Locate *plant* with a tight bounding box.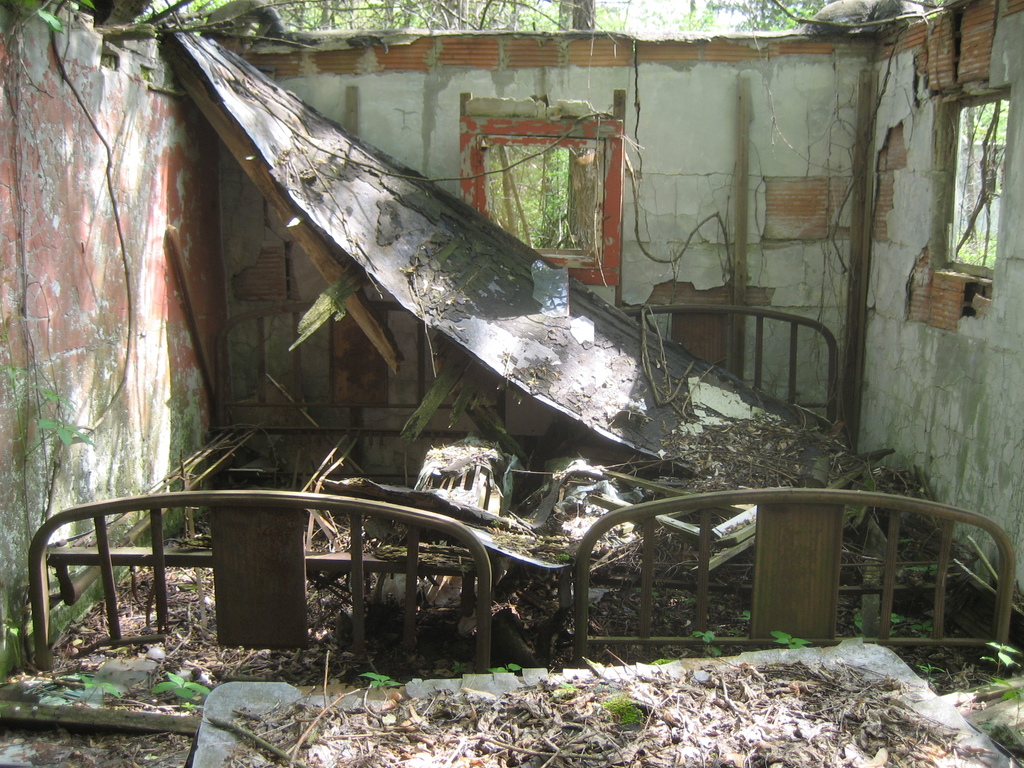
[79,673,116,709].
